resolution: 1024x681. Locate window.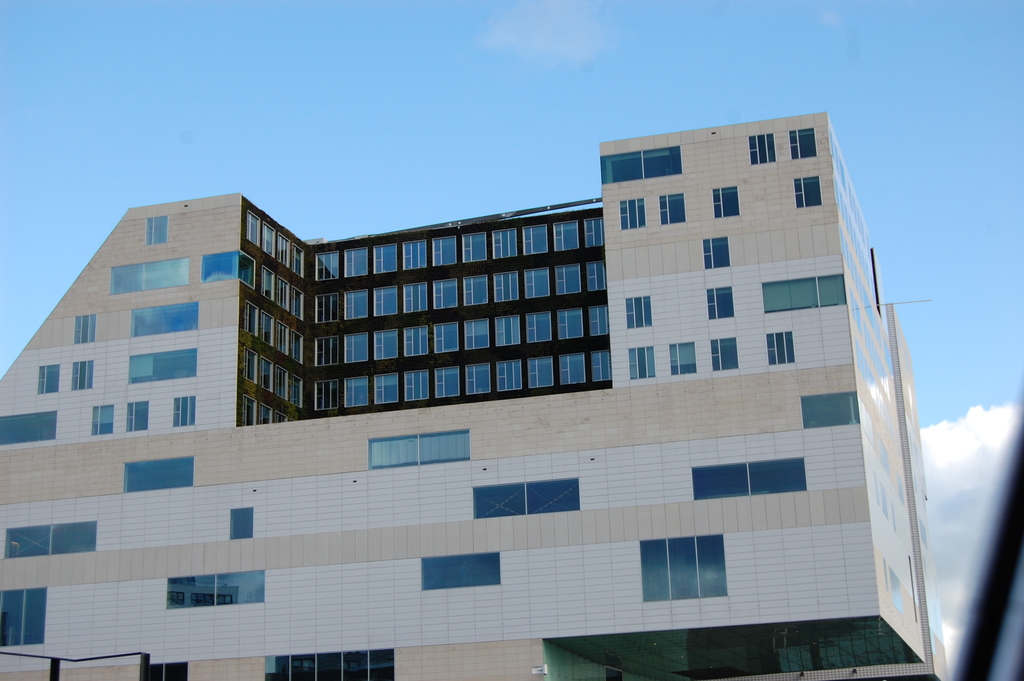
{"x1": 0, "y1": 589, "x2": 47, "y2": 649}.
